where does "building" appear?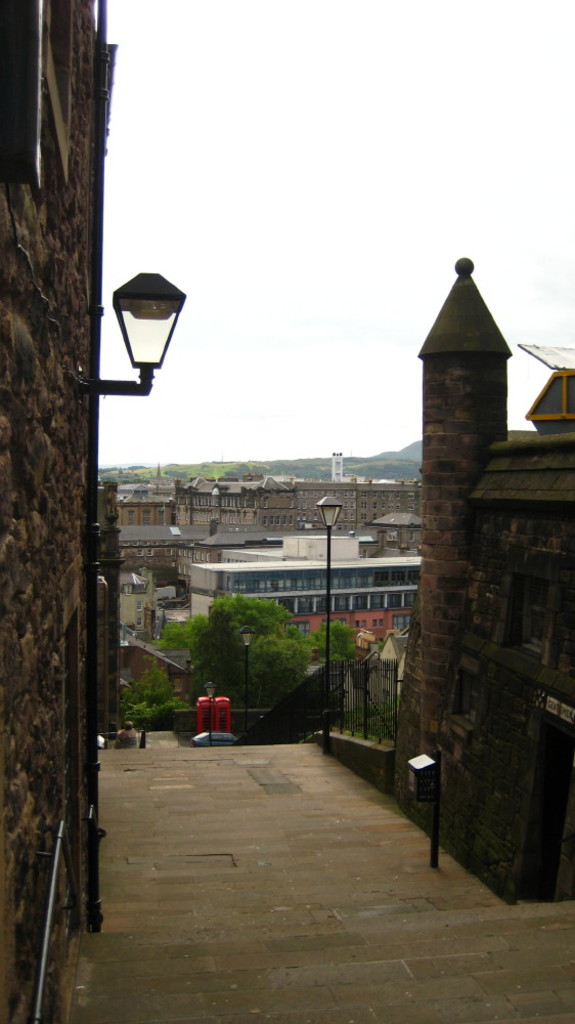
Appears at rect(0, 0, 119, 1023).
